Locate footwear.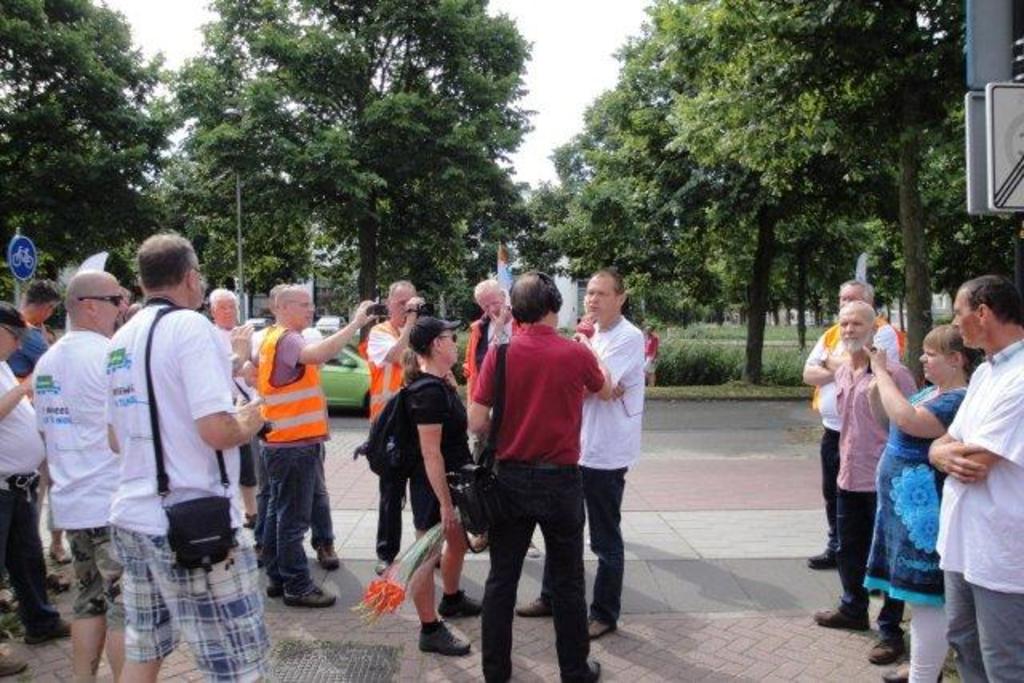
Bounding box: <region>520, 600, 554, 619</region>.
